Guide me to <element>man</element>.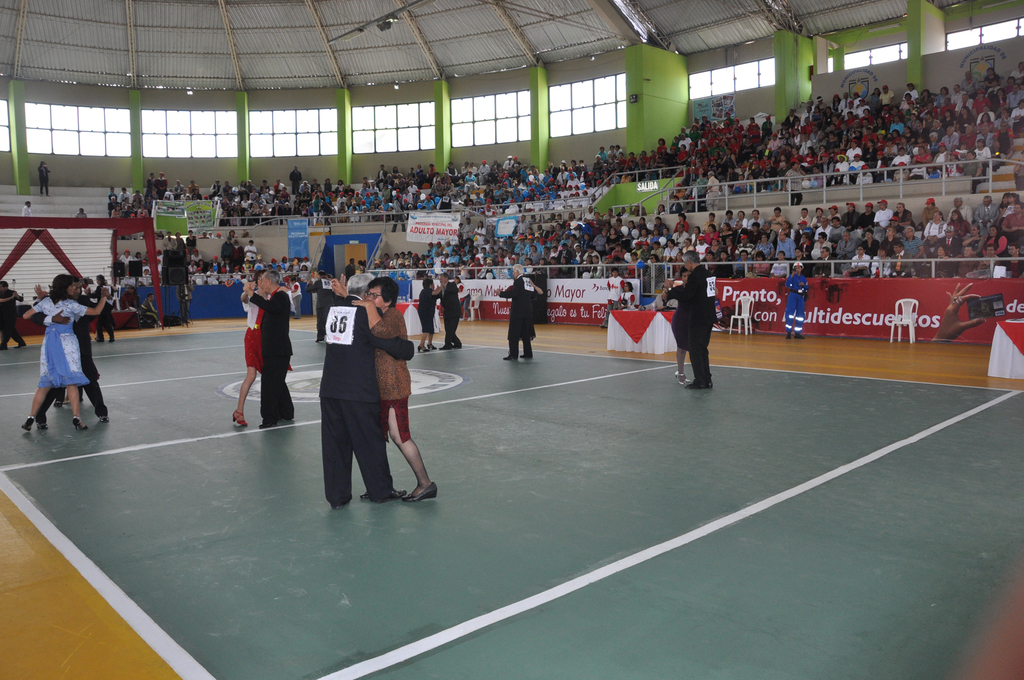
Guidance: x1=733 y1=247 x2=751 y2=278.
